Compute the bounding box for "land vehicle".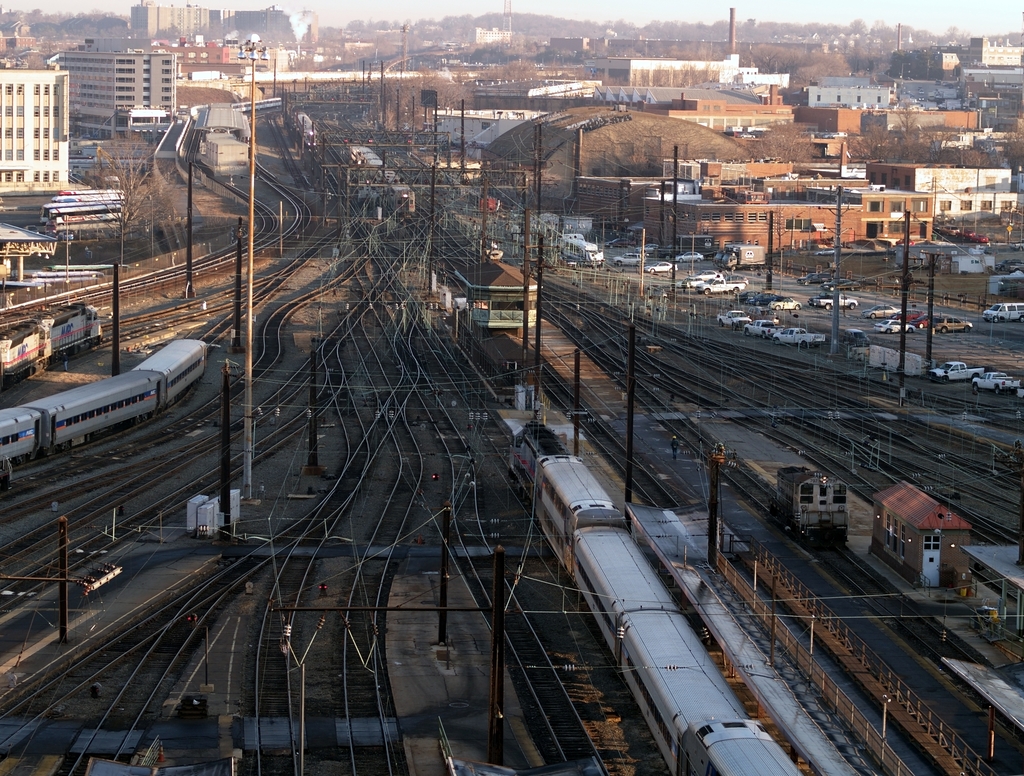
left=646, top=262, right=677, bottom=269.
